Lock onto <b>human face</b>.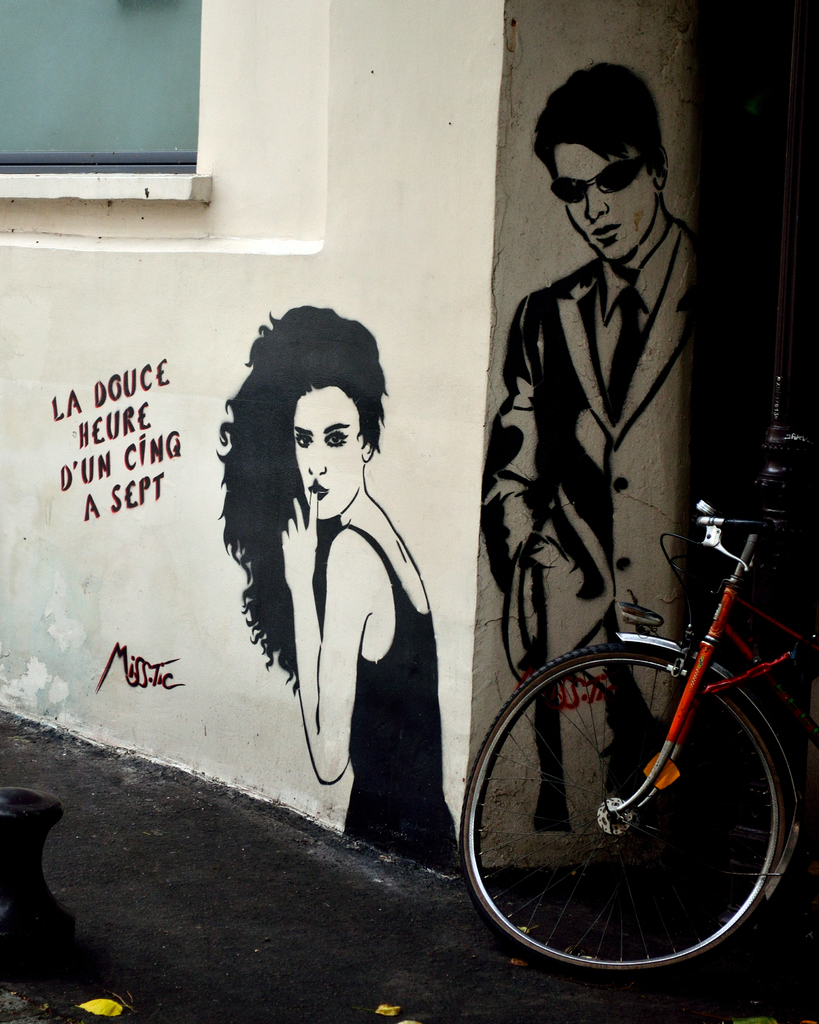
Locked: 554/142/654/258.
